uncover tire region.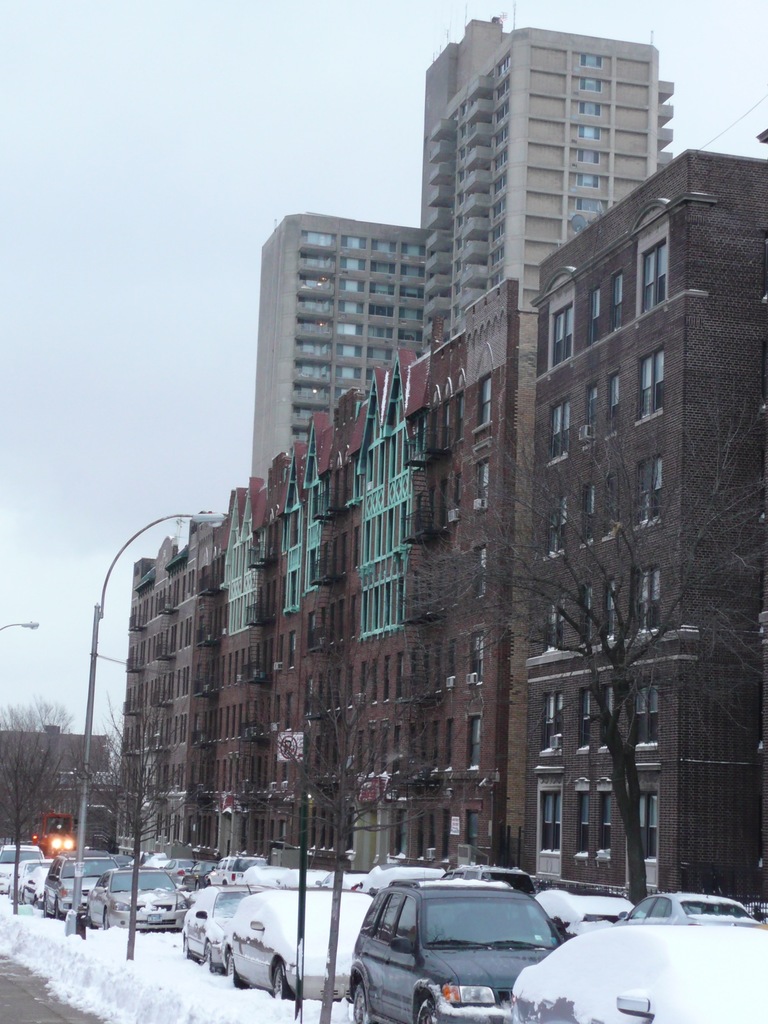
Uncovered: region(50, 897, 62, 918).
